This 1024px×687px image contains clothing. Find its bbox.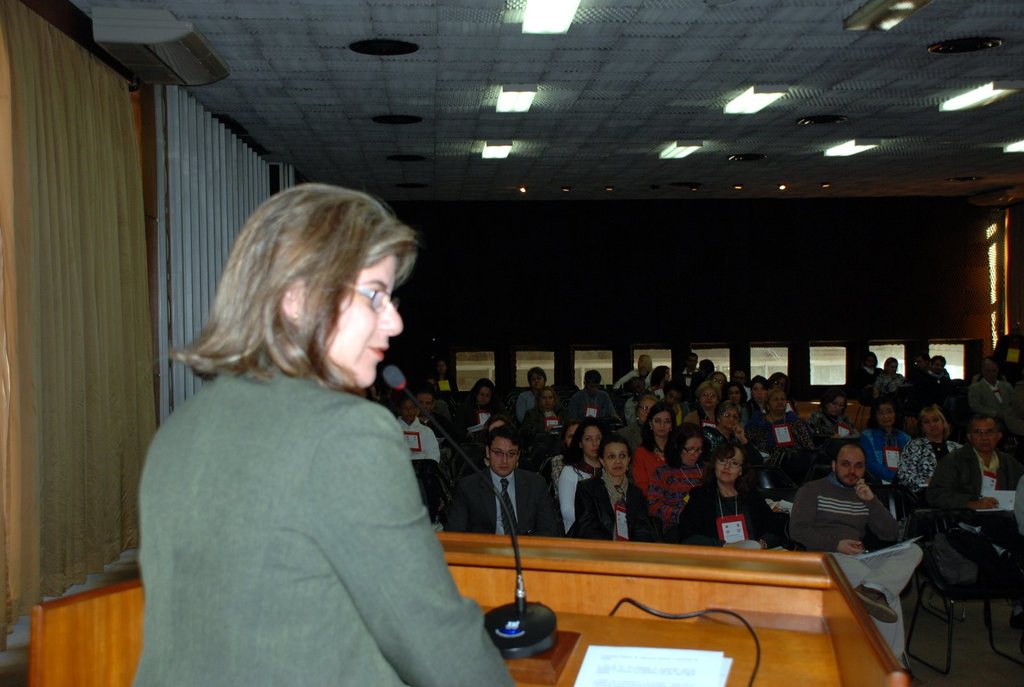
l=899, t=430, r=954, b=502.
